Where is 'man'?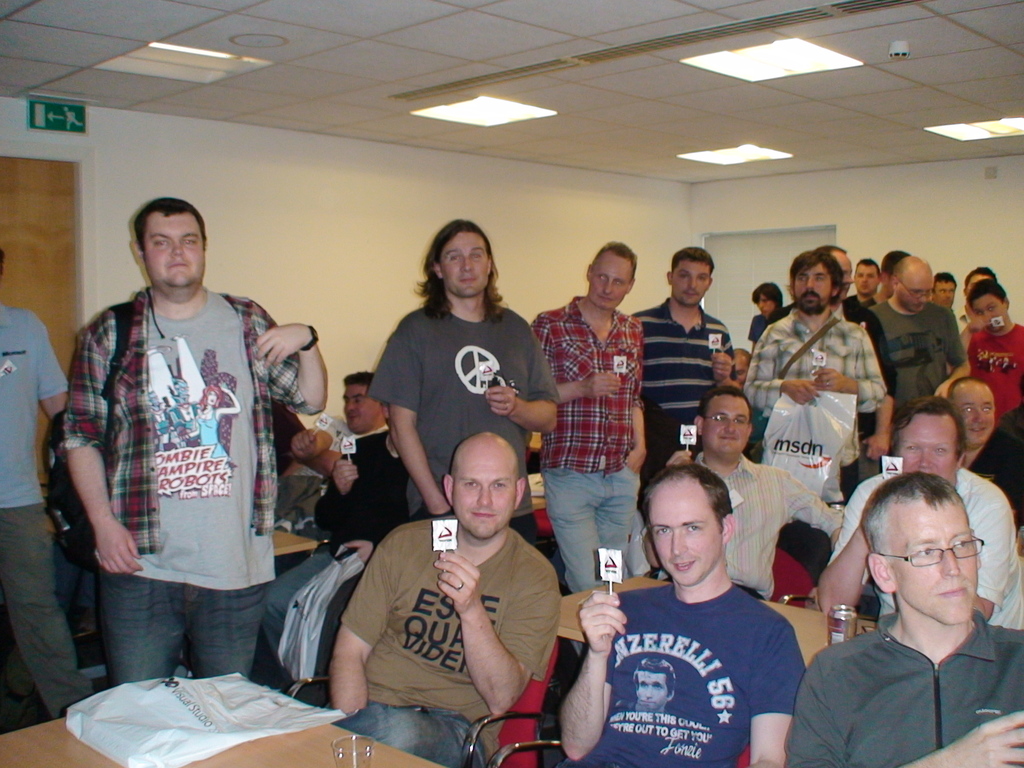
l=543, t=477, r=815, b=764.
